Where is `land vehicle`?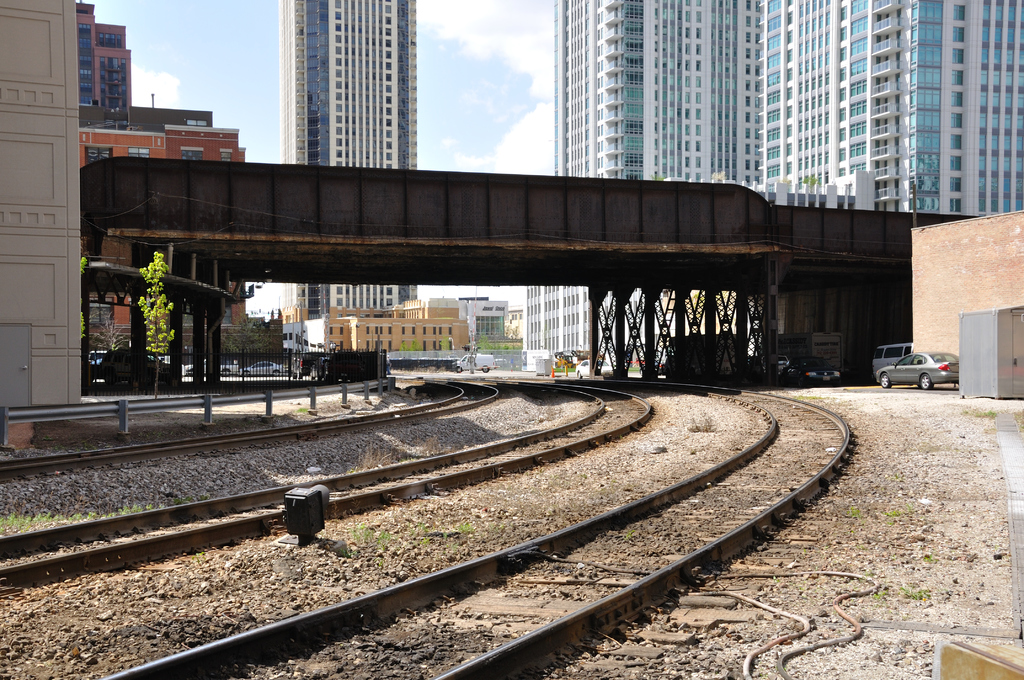
bbox(454, 352, 493, 375).
